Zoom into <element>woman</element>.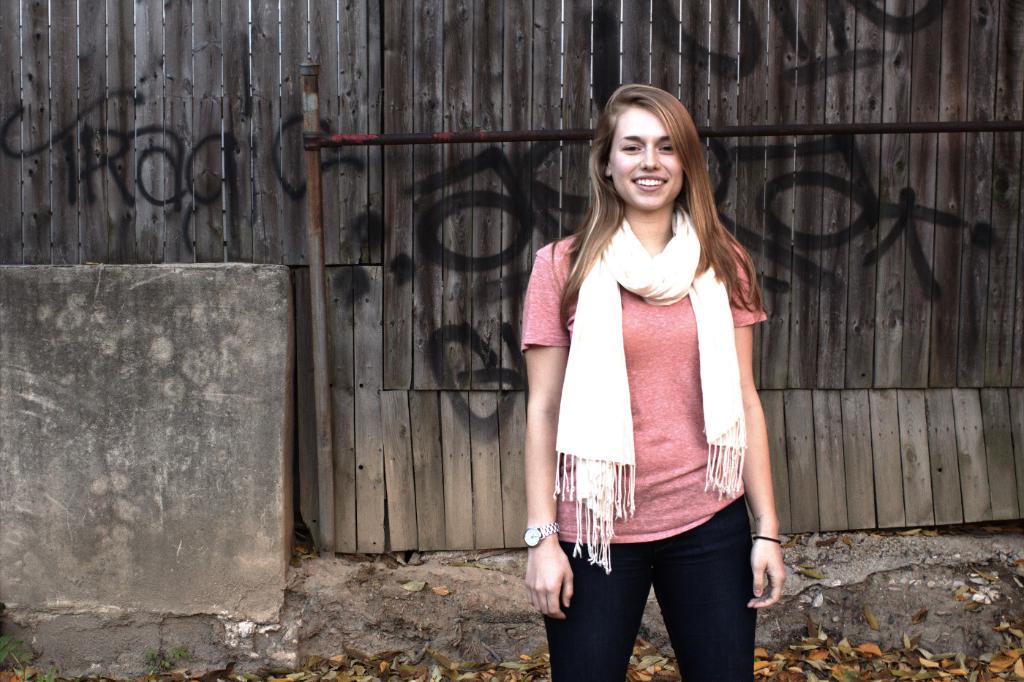
Zoom target: {"x1": 516, "y1": 67, "x2": 791, "y2": 681}.
